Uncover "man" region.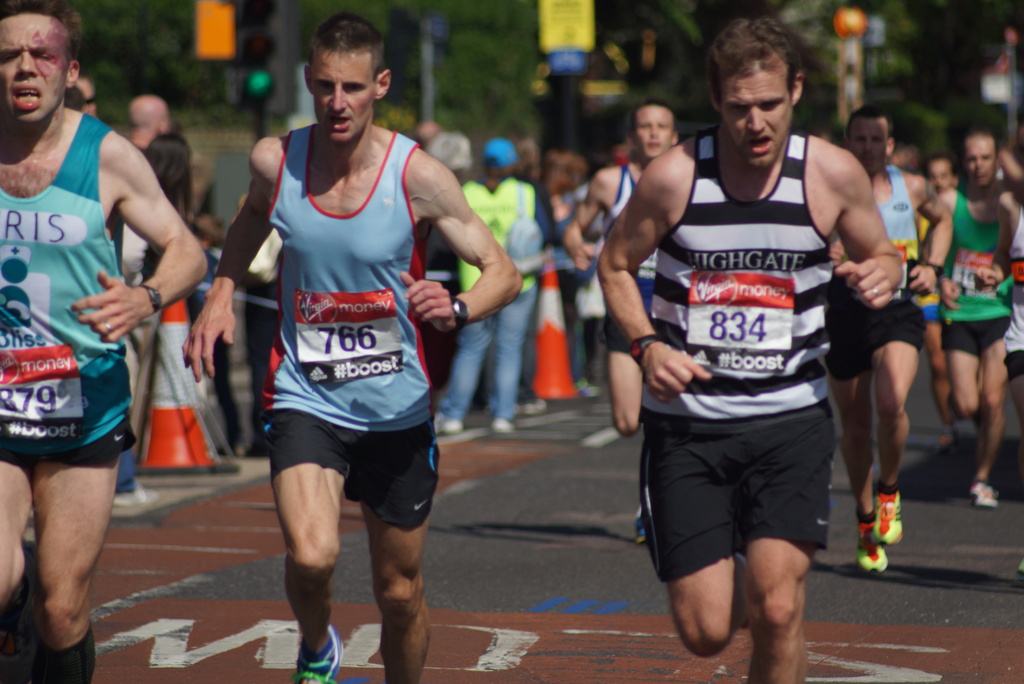
Uncovered: {"left": 0, "top": 5, "right": 209, "bottom": 683}.
